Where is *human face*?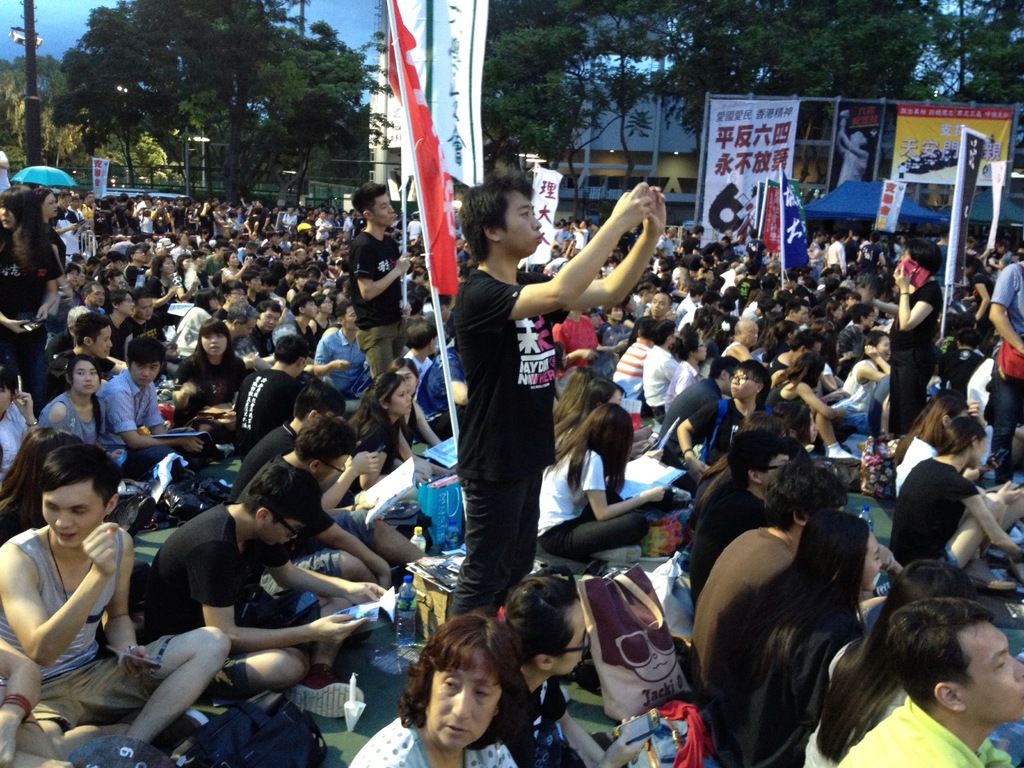
region(760, 458, 785, 490).
